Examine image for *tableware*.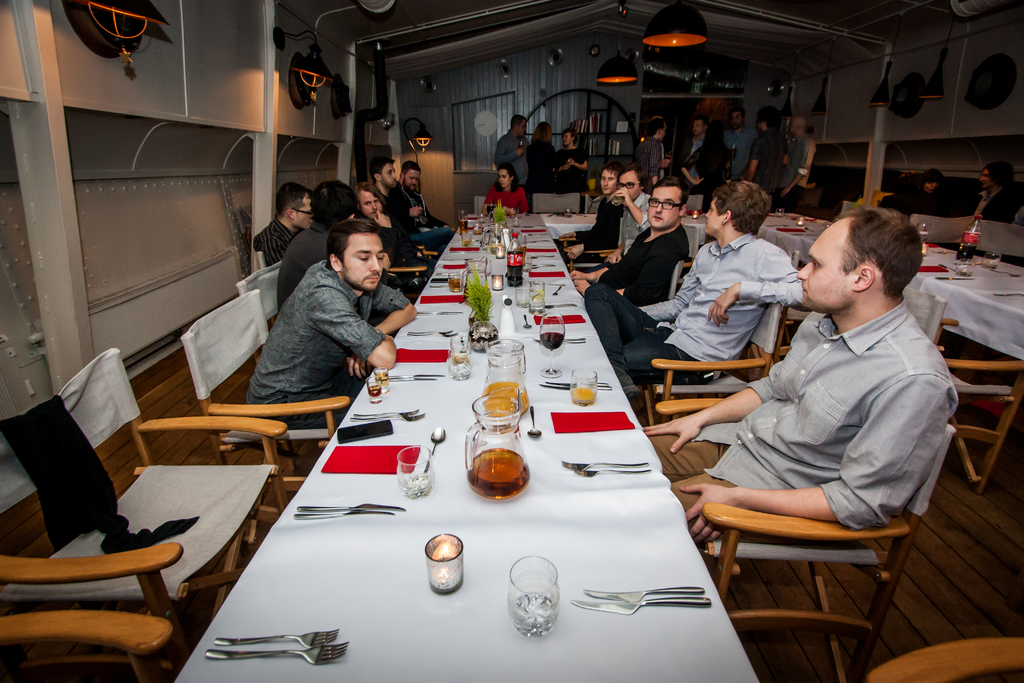
Examination result: [929, 242, 957, 255].
